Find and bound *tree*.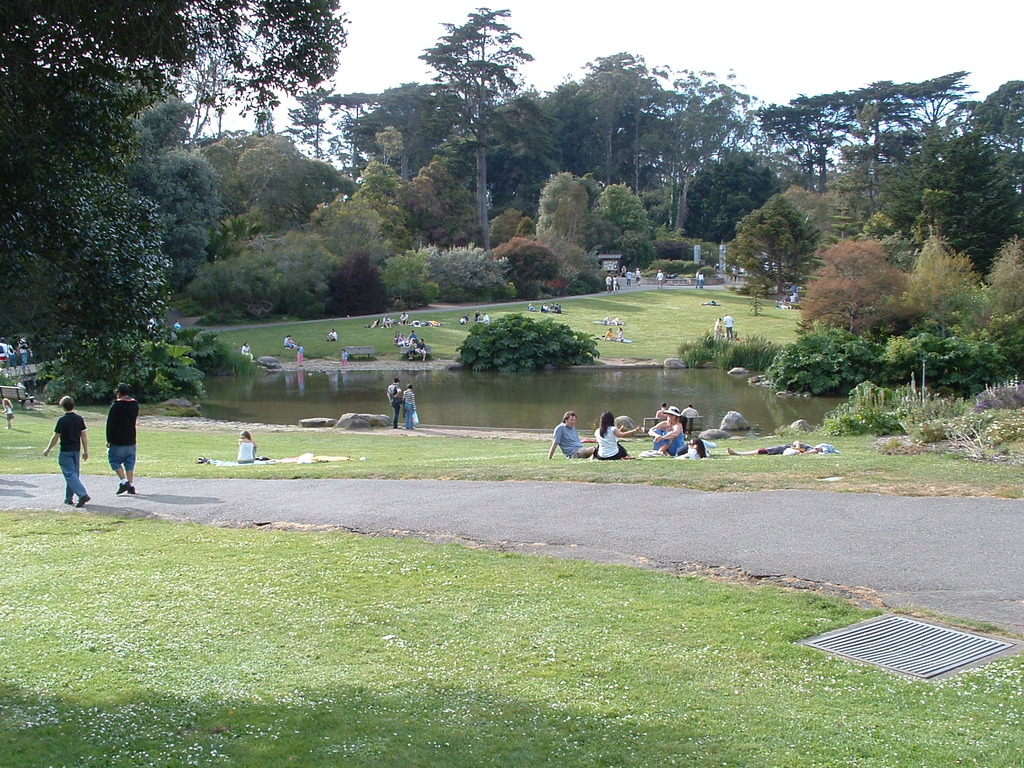
Bound: x1=415, y1=0, x2=572, y2=259.
